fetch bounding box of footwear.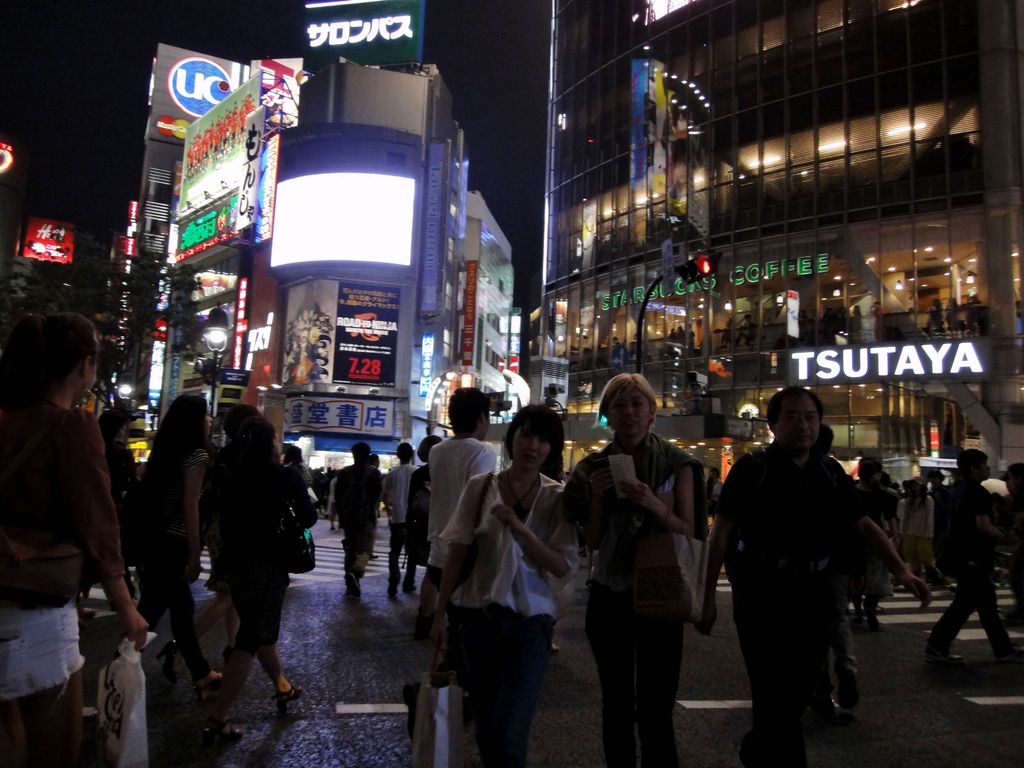
Bbox: (995,648,1023,669).
